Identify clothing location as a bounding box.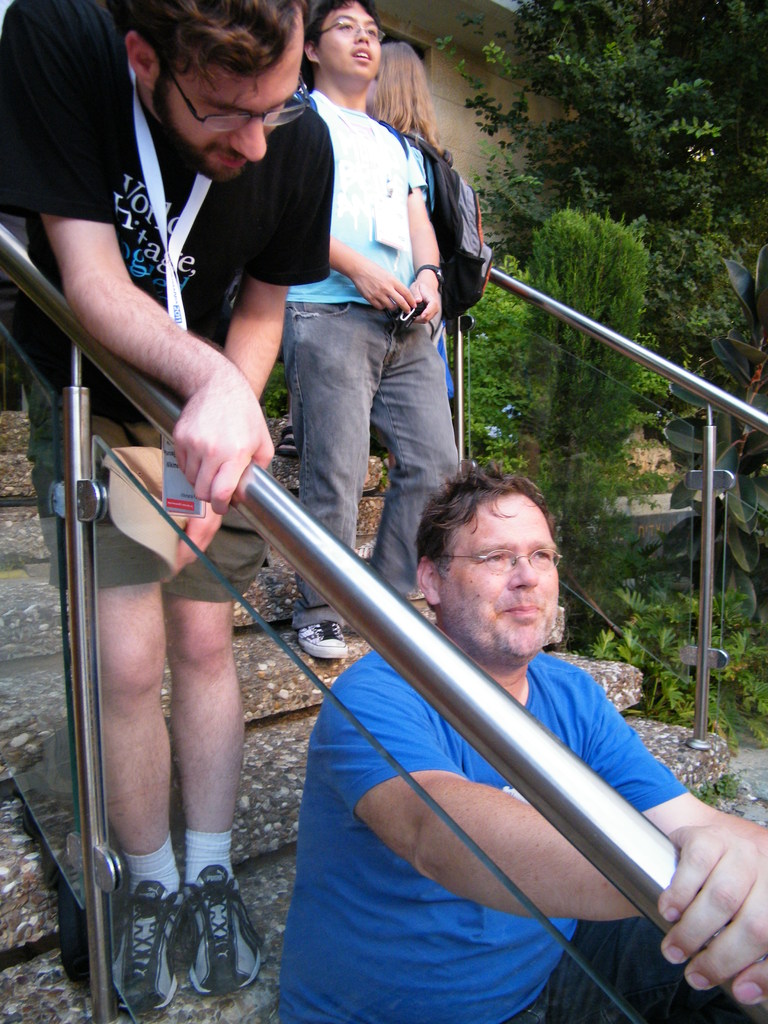
box(268, 638, 767, 1023).
